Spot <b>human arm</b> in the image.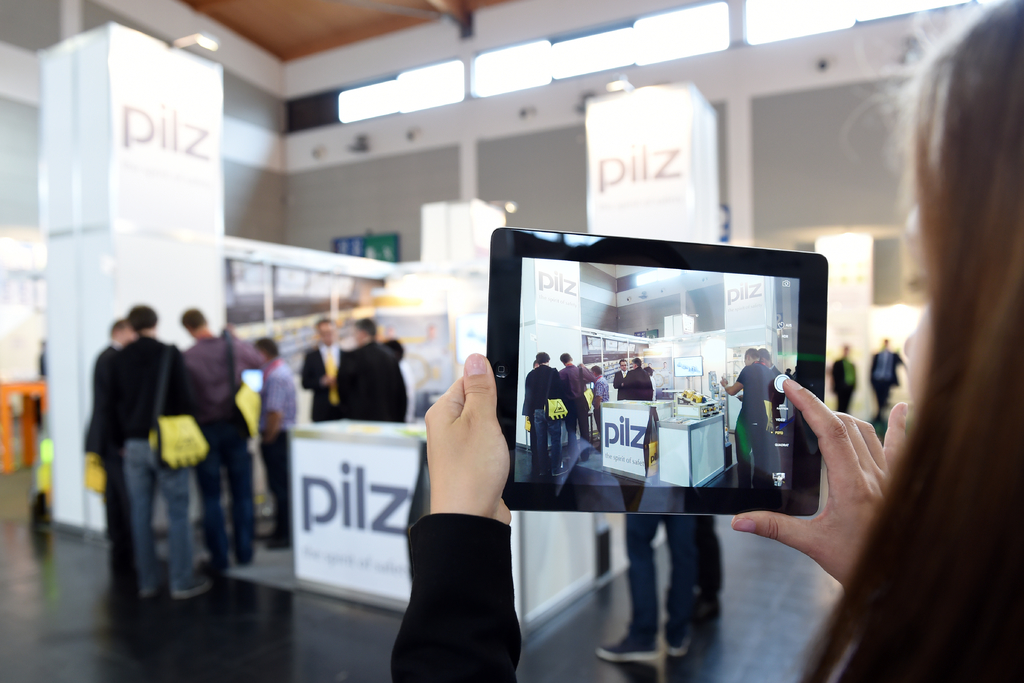
<b>human arm</b> found at left=237, top=331, right=269, bottom=379.
